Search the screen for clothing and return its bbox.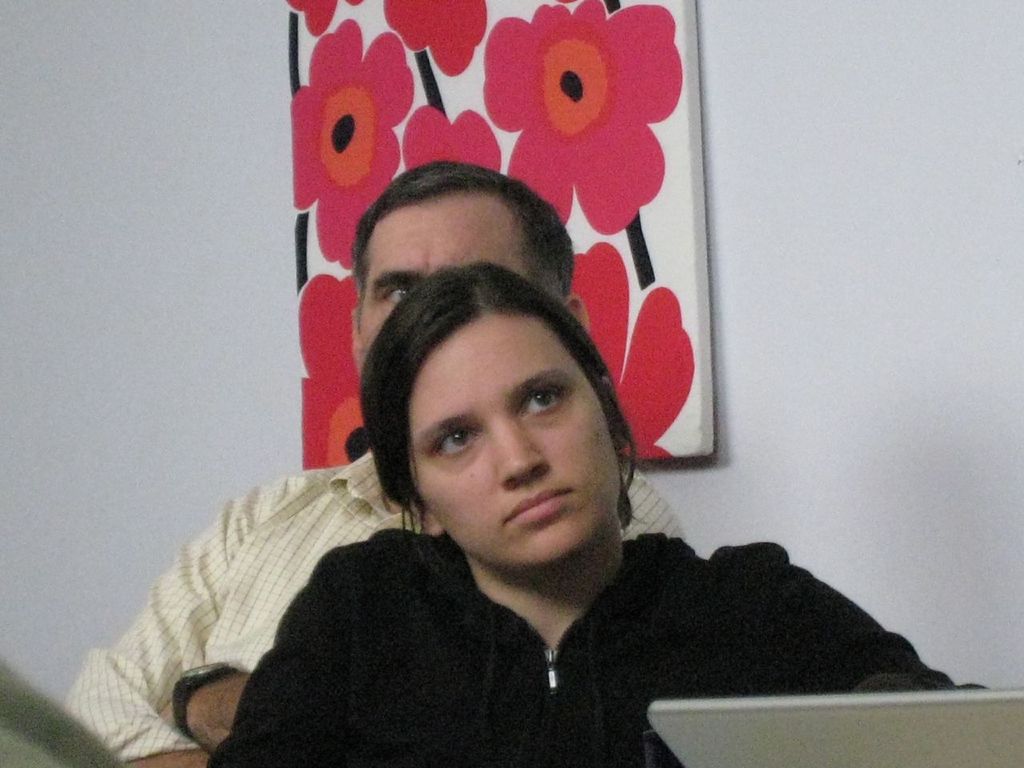
Found: (left=63, top=450, right=685, bottom=767).
